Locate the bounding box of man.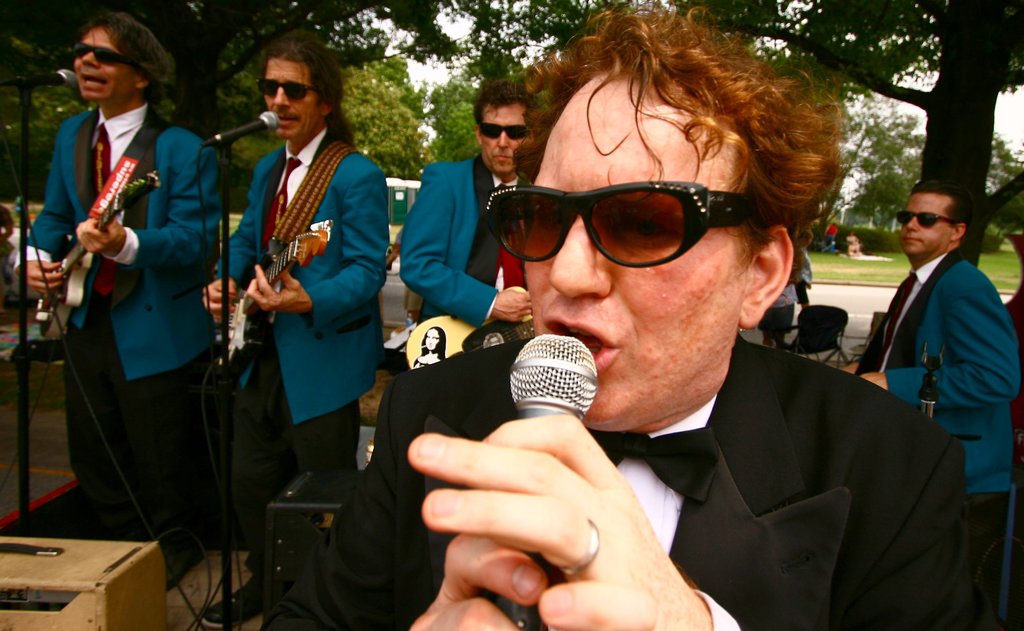
Bounding box: (x1=6, y1=10, x2=228, y2=564).
